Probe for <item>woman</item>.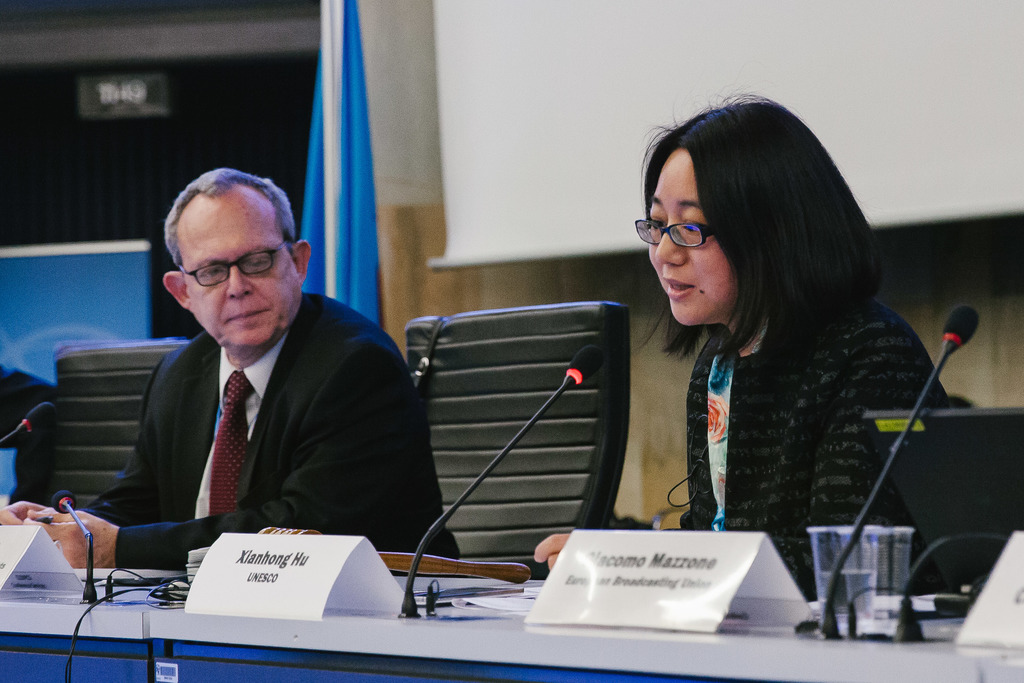
Probe result: 569,116,975,582.
